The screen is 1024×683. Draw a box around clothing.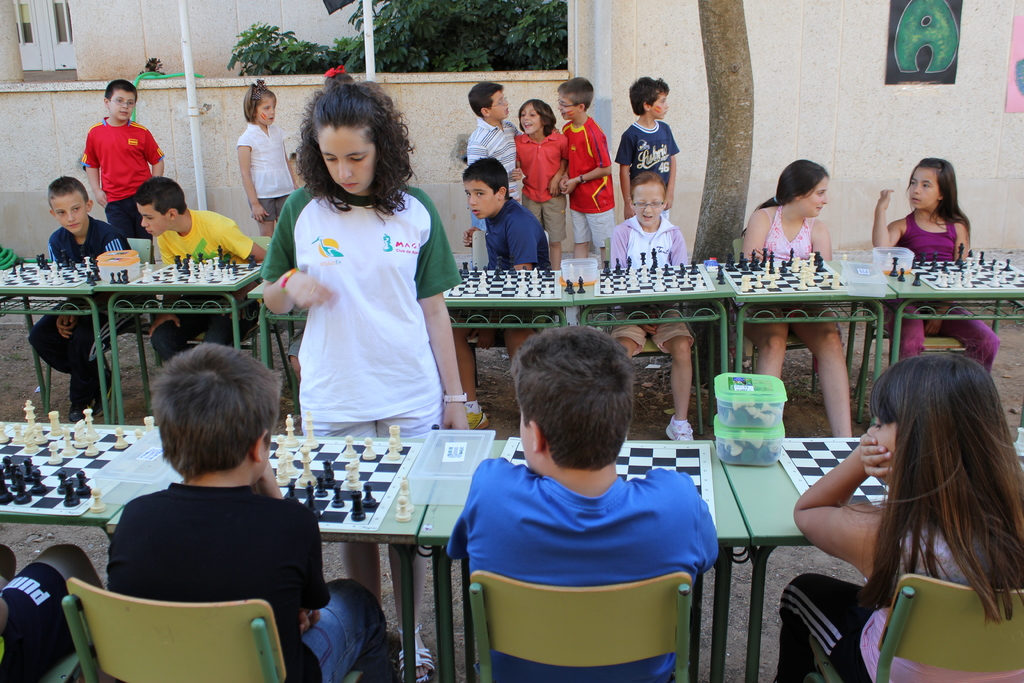
{"x1": 458, "y1": 198, "x2": 549, "y2": 335}.
